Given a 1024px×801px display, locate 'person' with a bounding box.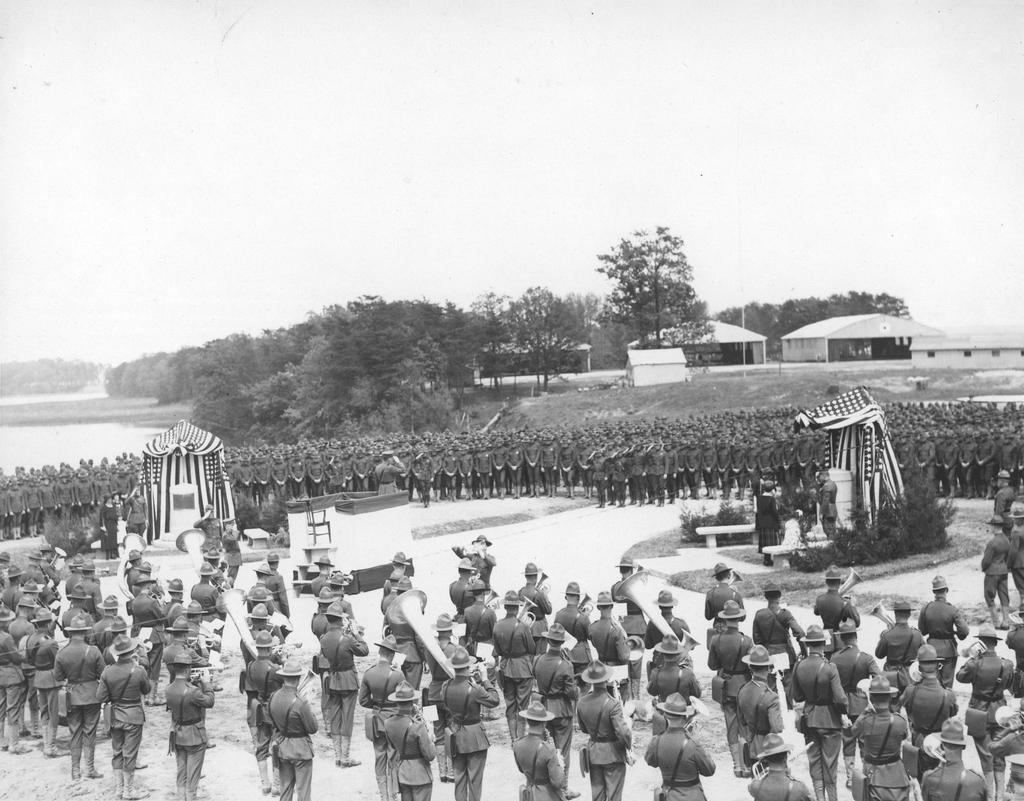
Located: pyautogui.locateOnScreen(308, 556, 336, 615).
